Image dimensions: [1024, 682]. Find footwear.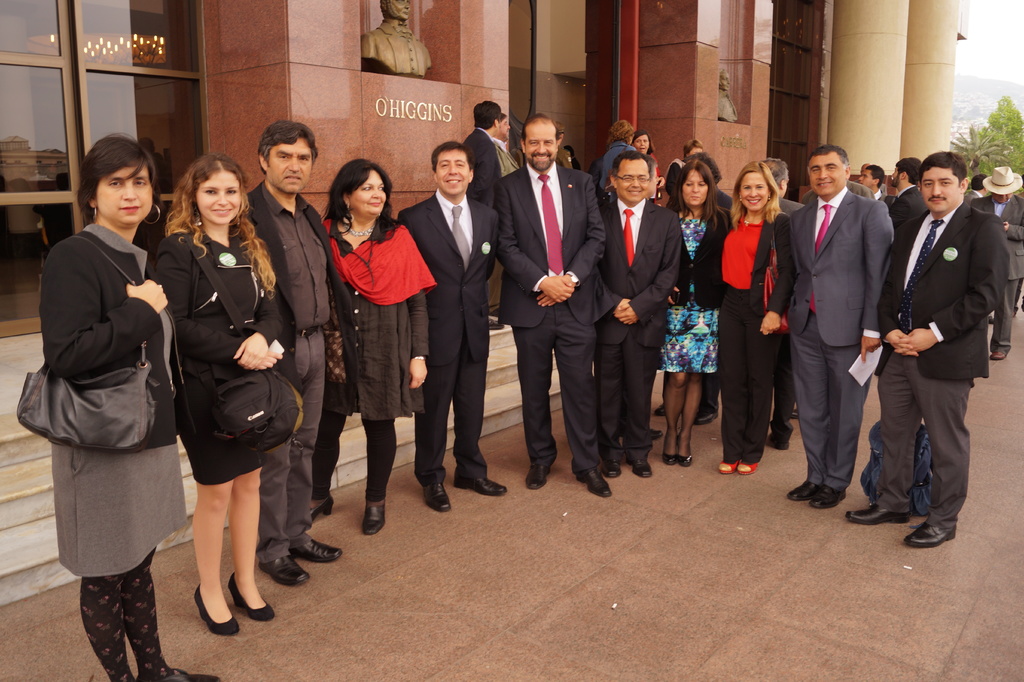
{"left": 463, "top": 475, "right": 511, "bottom": 492}.
